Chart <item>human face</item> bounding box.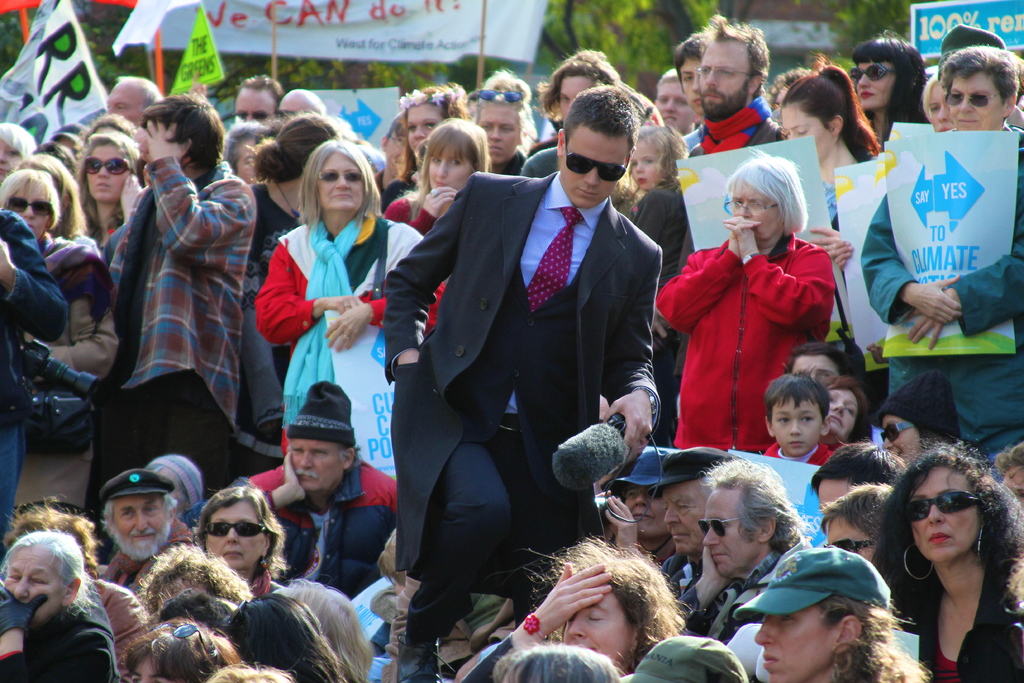
Charted: bbox=(561, 78, 593, 115).
